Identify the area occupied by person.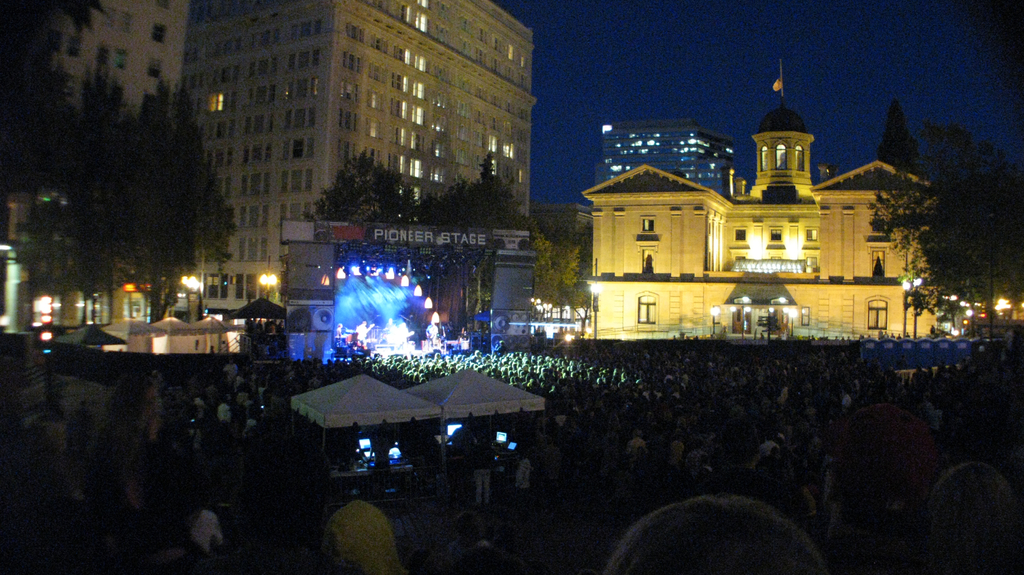
Area: x1=602 y1=492 x2=831 y2=574.
